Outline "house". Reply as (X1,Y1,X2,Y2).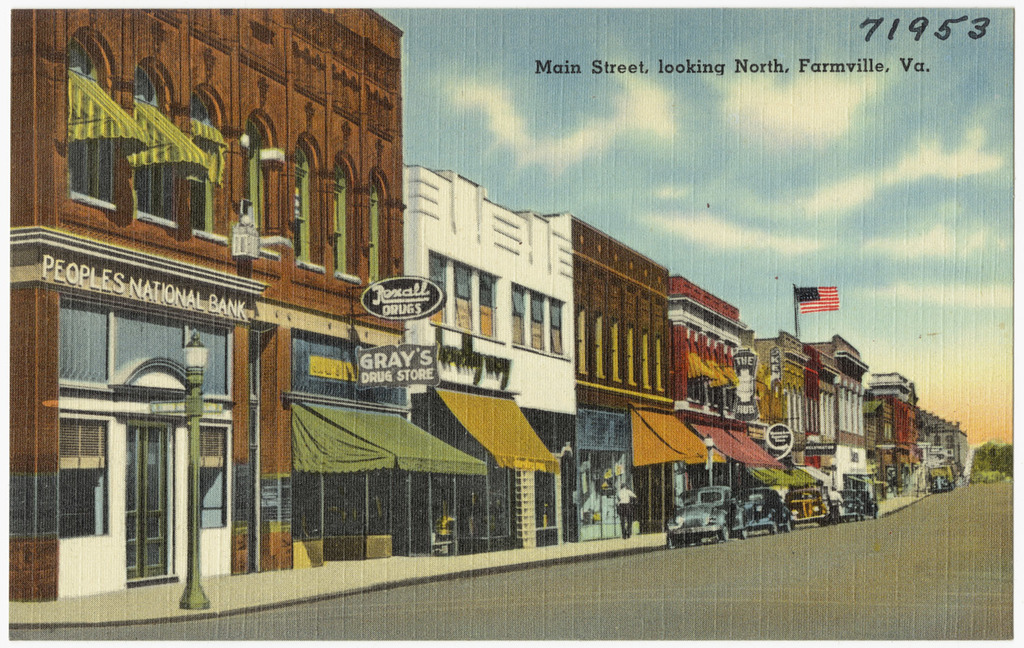
(862,361,925,501).
